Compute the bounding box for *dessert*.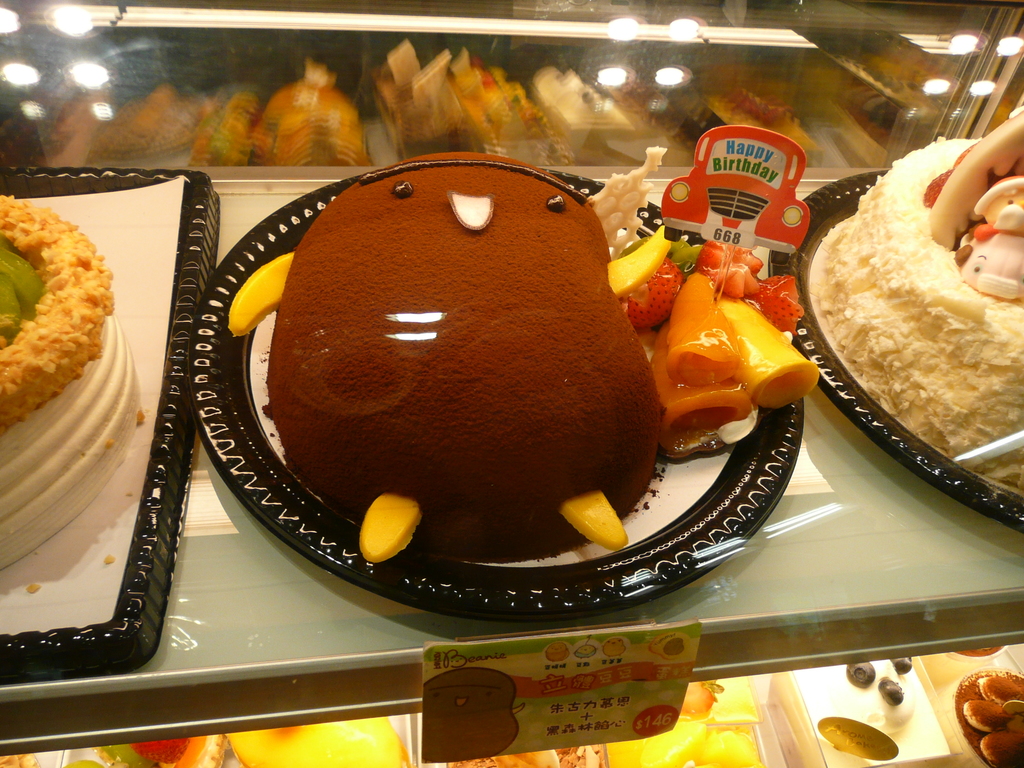
(x1=451, y1=737, x2=593, y2=767).
